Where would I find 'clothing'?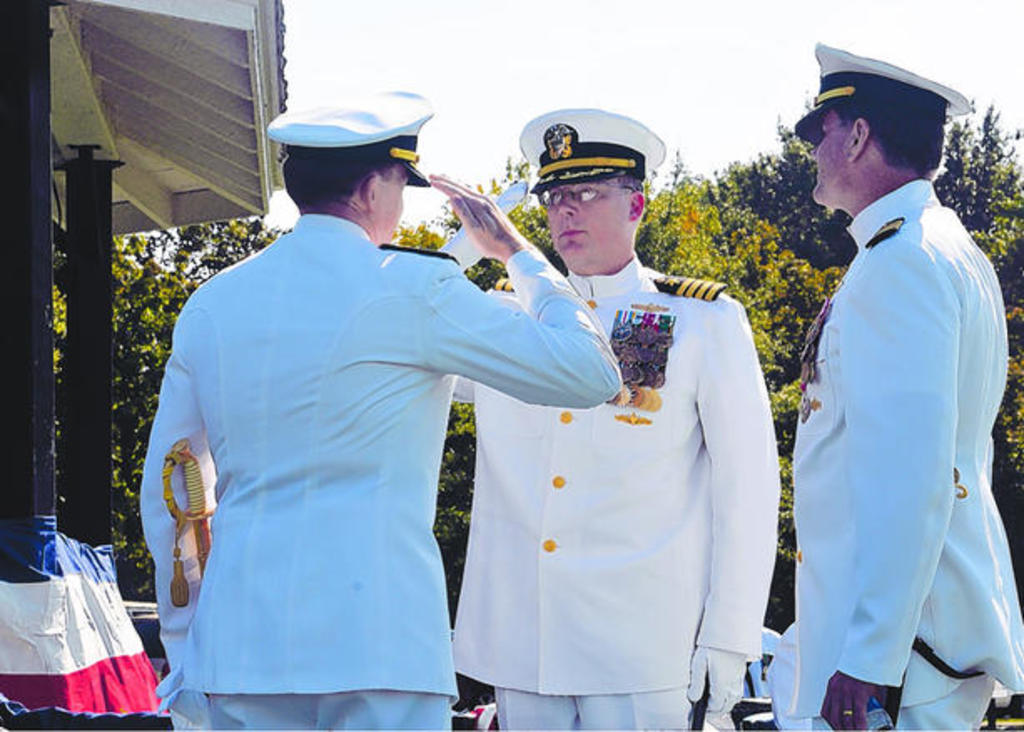
At Rect(792, 179, 1022, 730).
